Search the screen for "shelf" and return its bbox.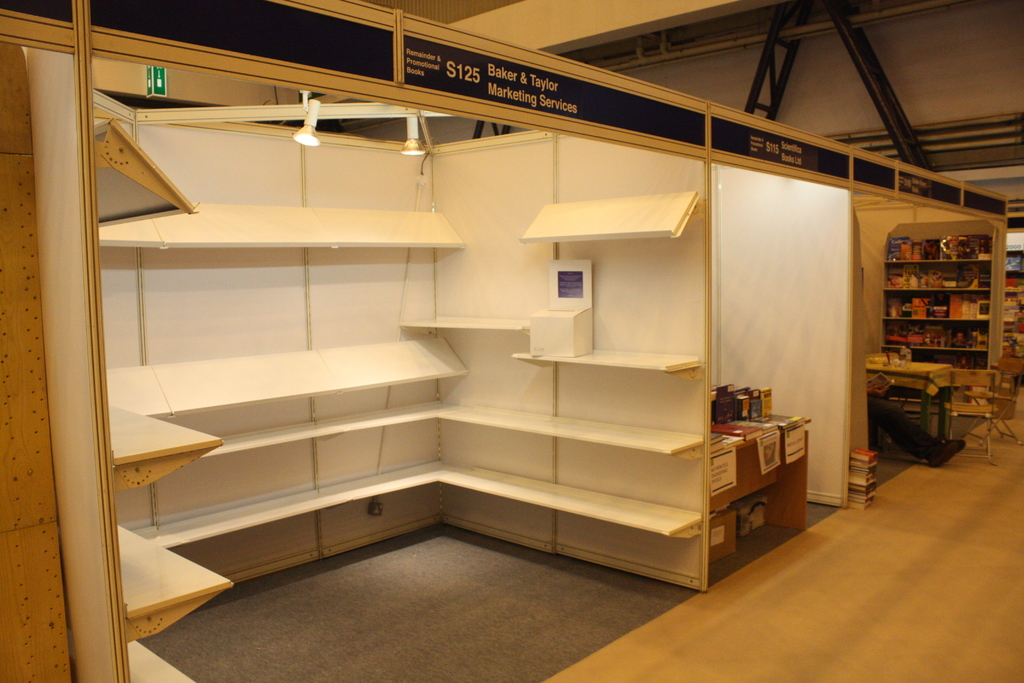
Found: (left=881, top=220, right=1009, bottom=384).
